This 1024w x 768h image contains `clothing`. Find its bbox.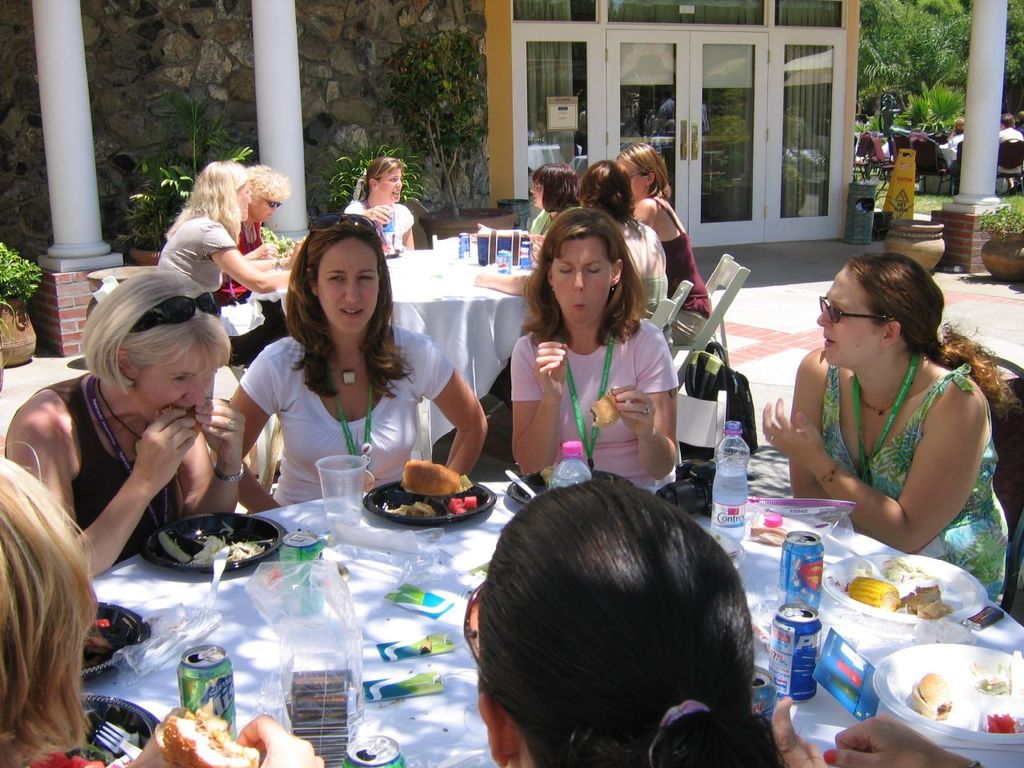
(995,125,1023,190).
